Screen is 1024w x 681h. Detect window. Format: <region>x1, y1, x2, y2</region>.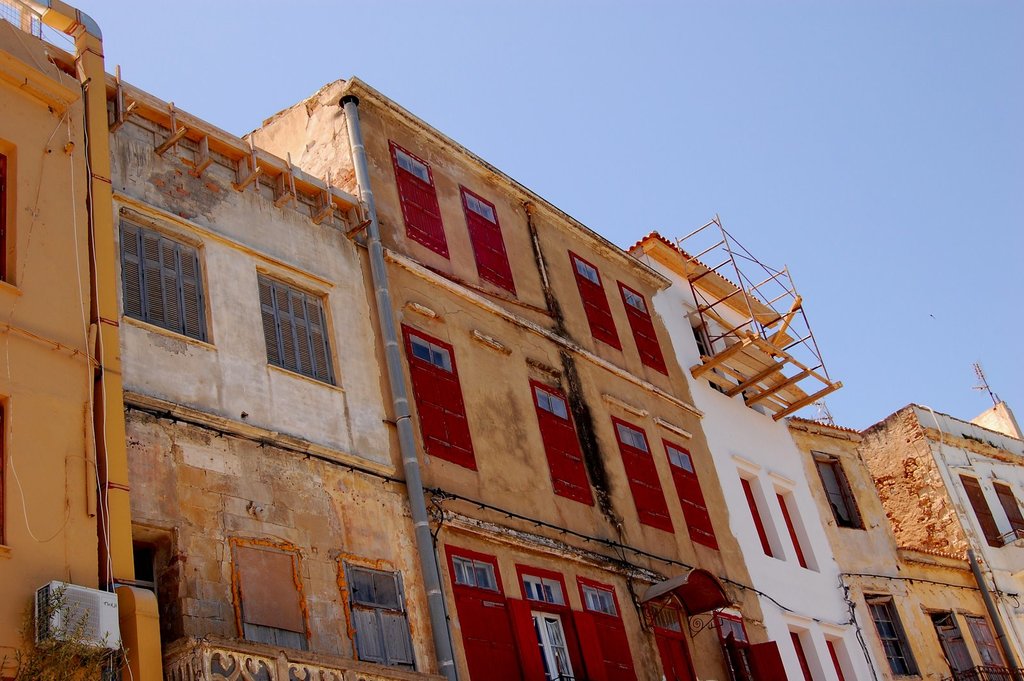
<region>825, 635, 856, 680</region>.
